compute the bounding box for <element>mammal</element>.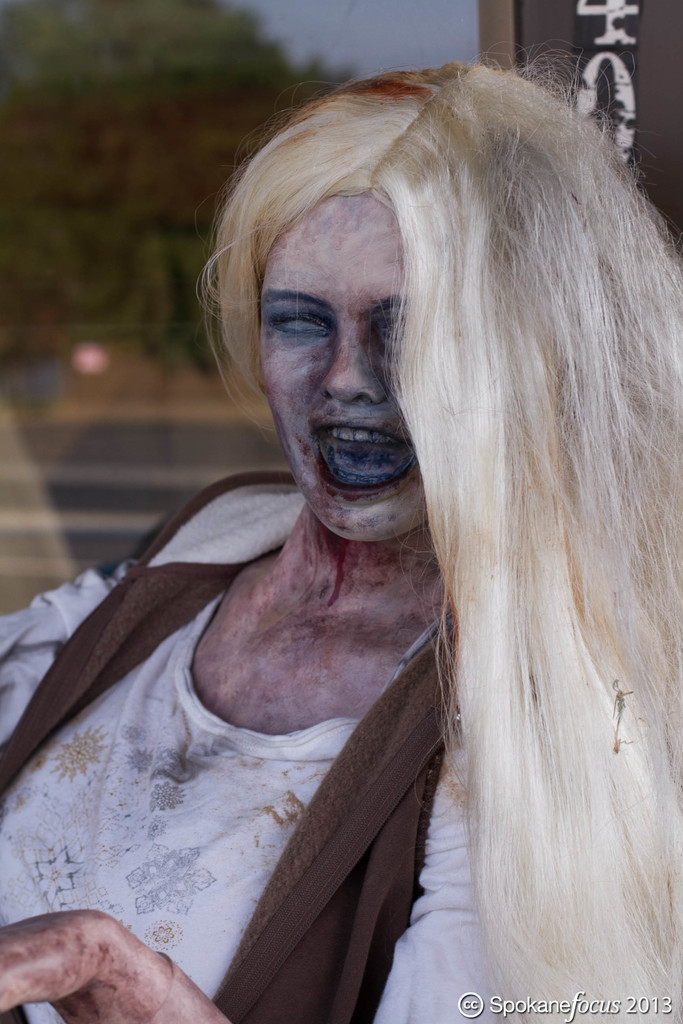
box=[53, 39, 666, 1023].
